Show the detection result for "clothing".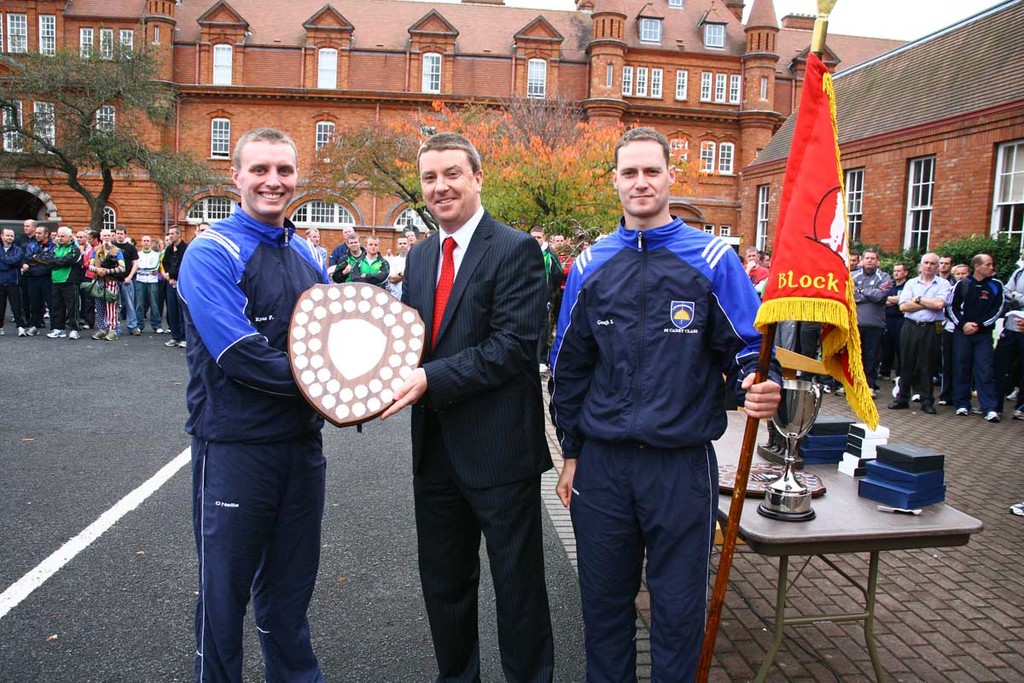
(954, 323, 1000, 414).
